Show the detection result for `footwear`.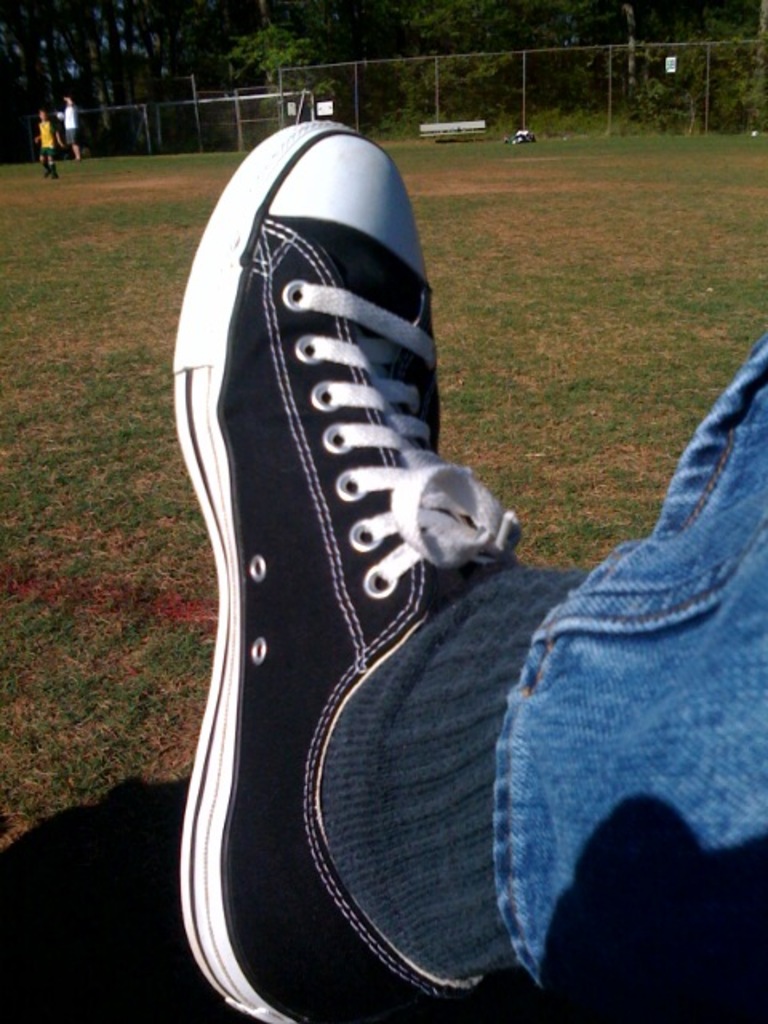
174:109:523:1022.
